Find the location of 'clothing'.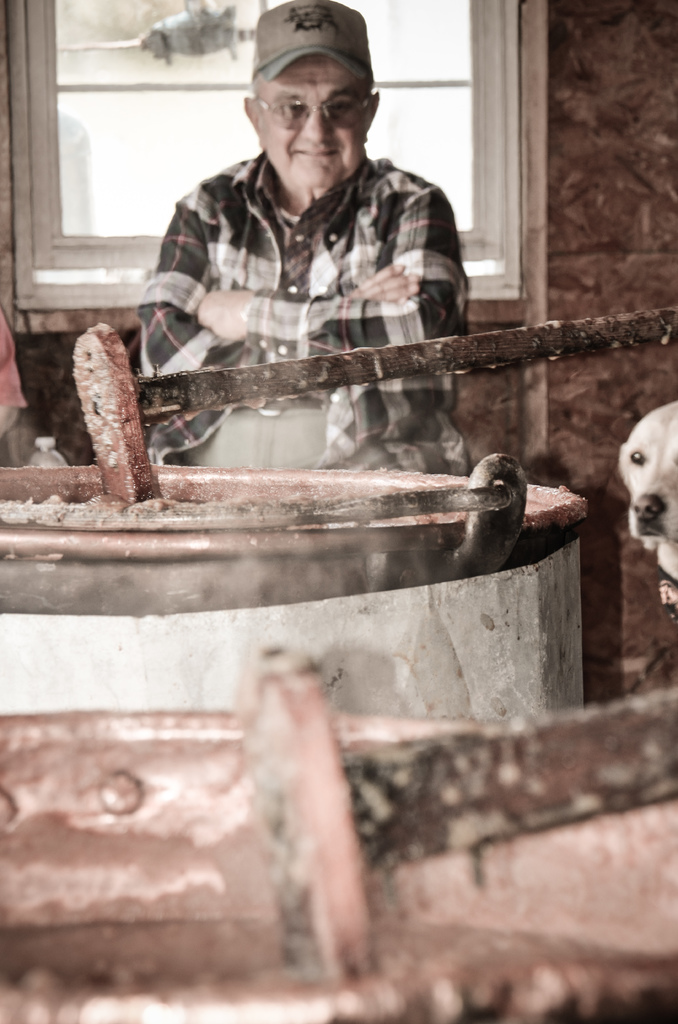
Location: 133,152,471,467.
